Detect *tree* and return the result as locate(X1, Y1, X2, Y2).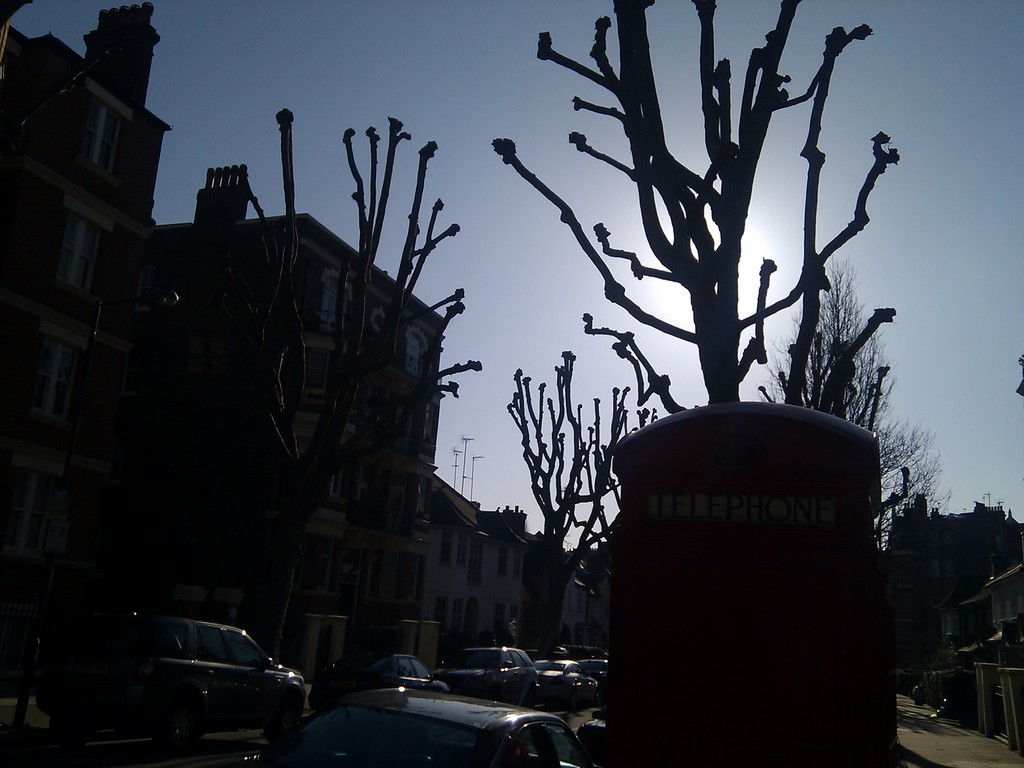
locate(856, 426, 938, 579).
